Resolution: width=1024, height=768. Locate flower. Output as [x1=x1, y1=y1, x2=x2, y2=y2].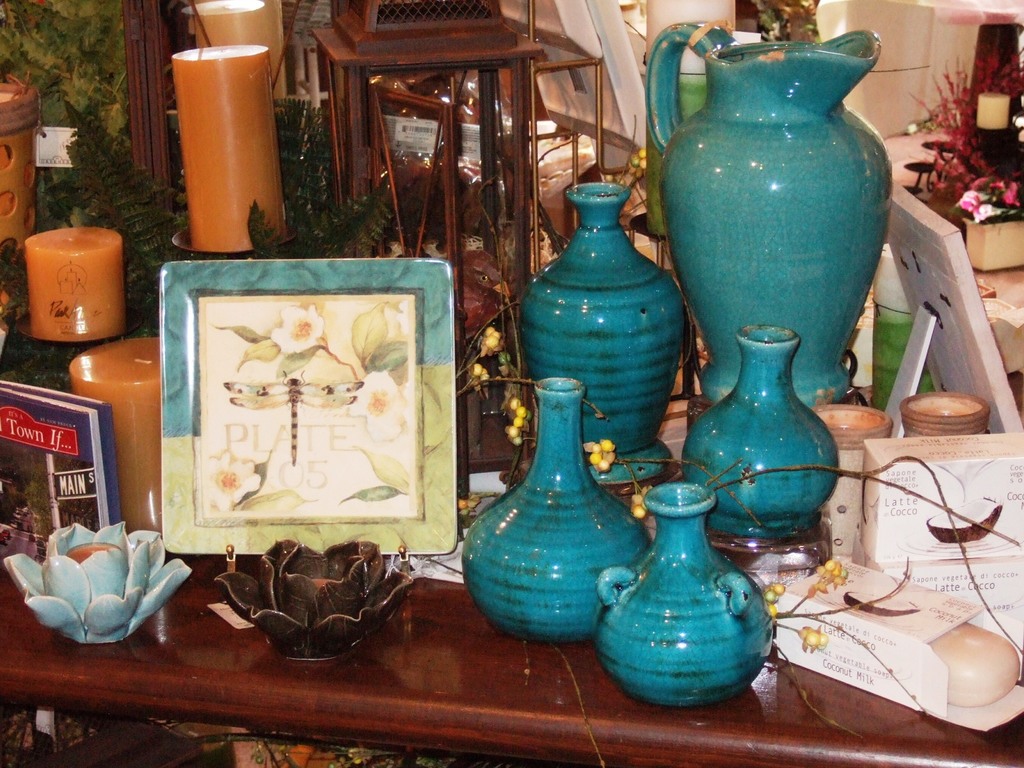
[x1=594, y1=440, x2=615, y2=471].
